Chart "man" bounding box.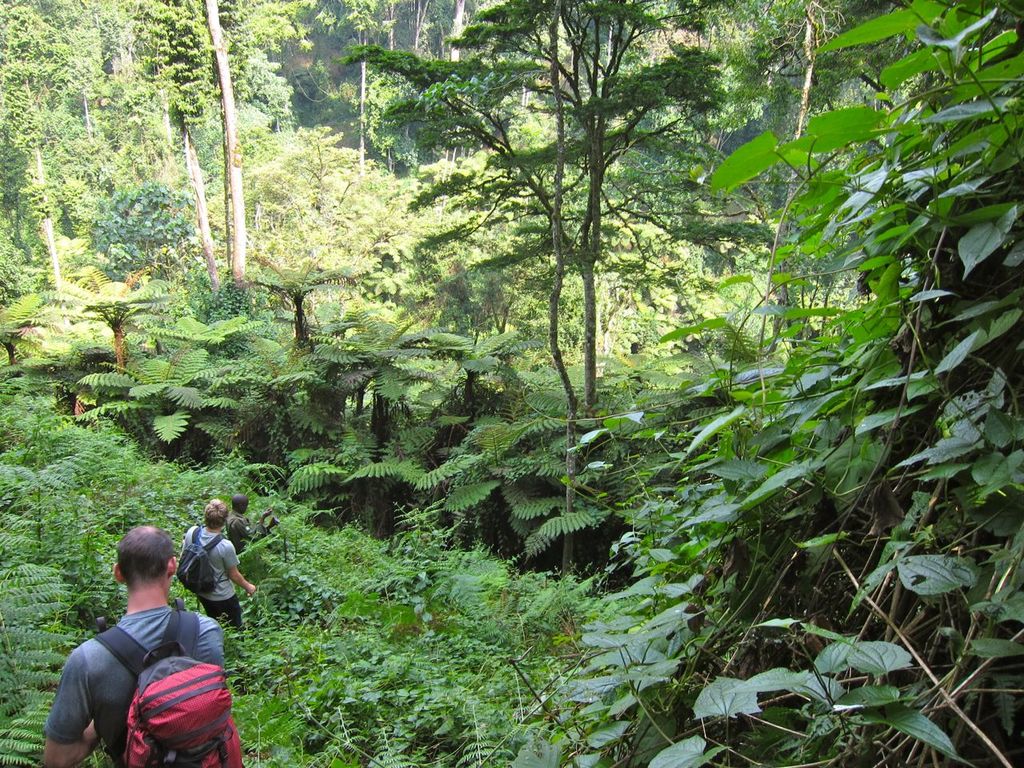
Charted: l=40, t=538, r=240, b=762.
